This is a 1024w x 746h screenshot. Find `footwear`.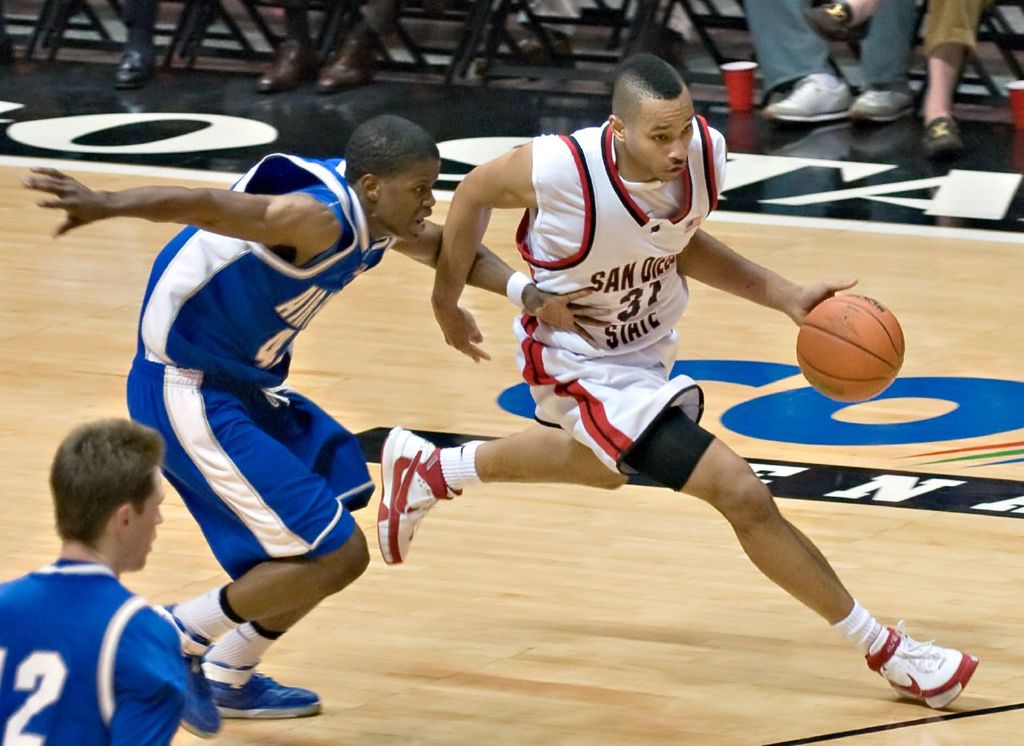
Bounding box: 379,424,454,570.
